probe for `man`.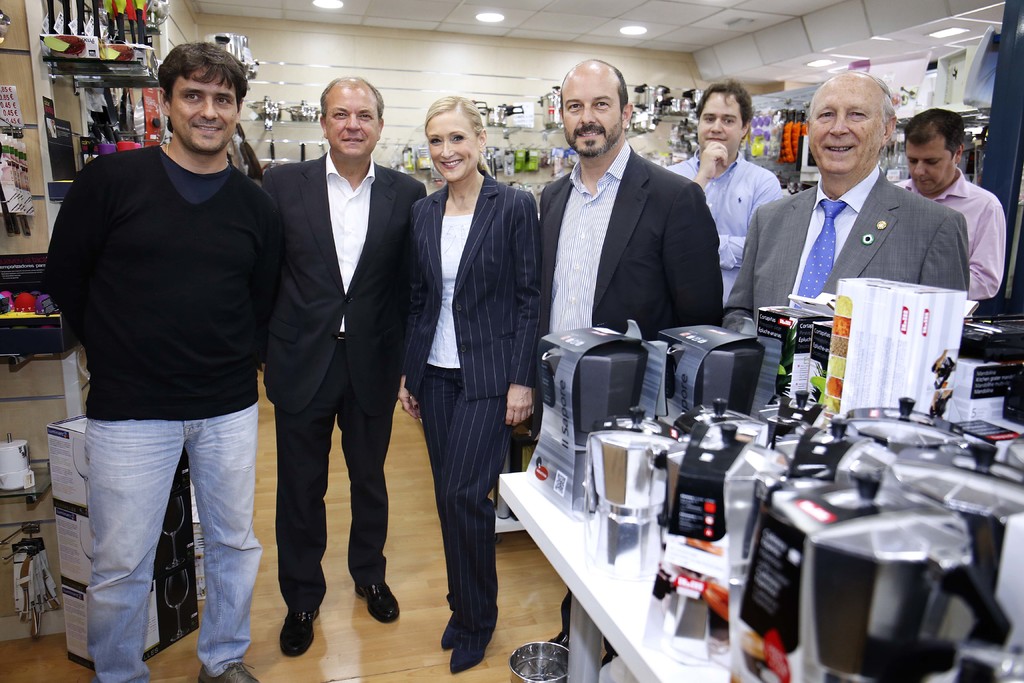
Probe result: Rect(892, 102, 998, 306).
